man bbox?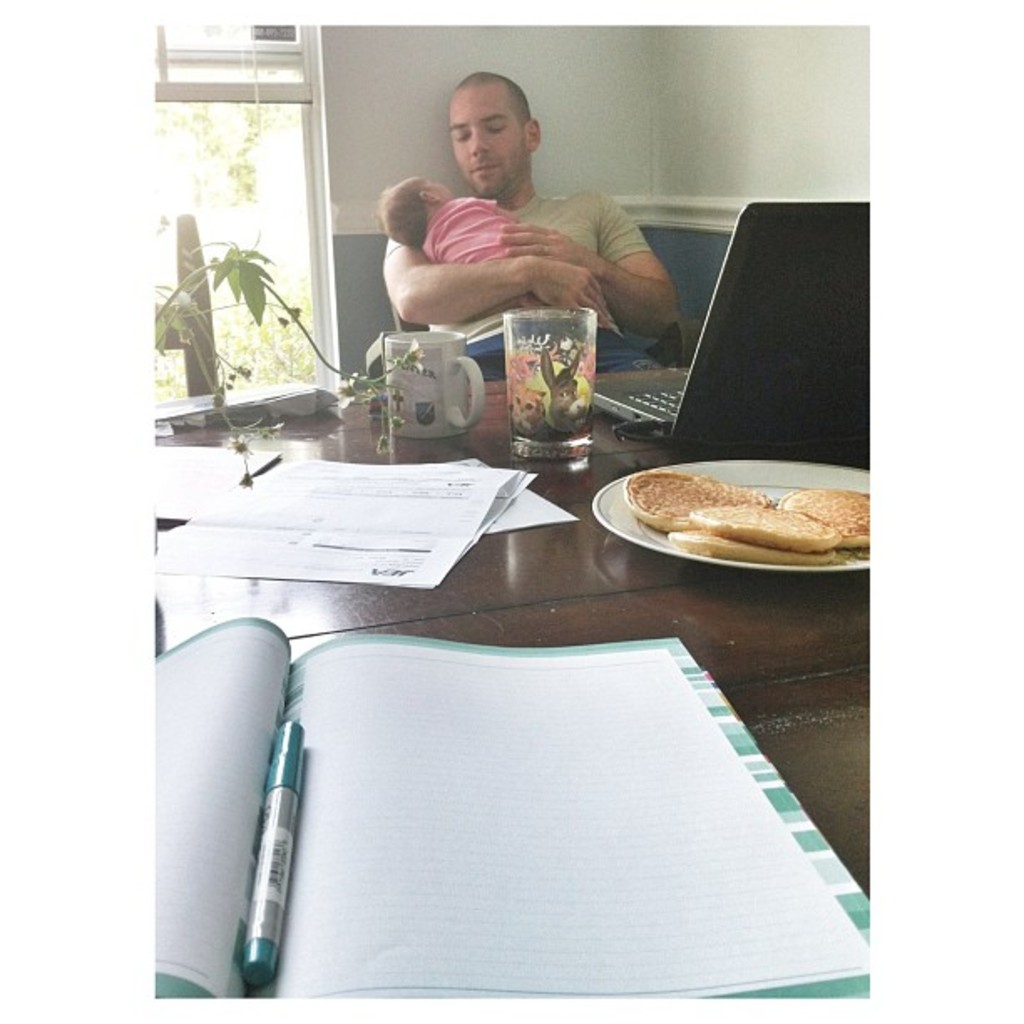
(left=383, top=69, right=676, bottom=373)
